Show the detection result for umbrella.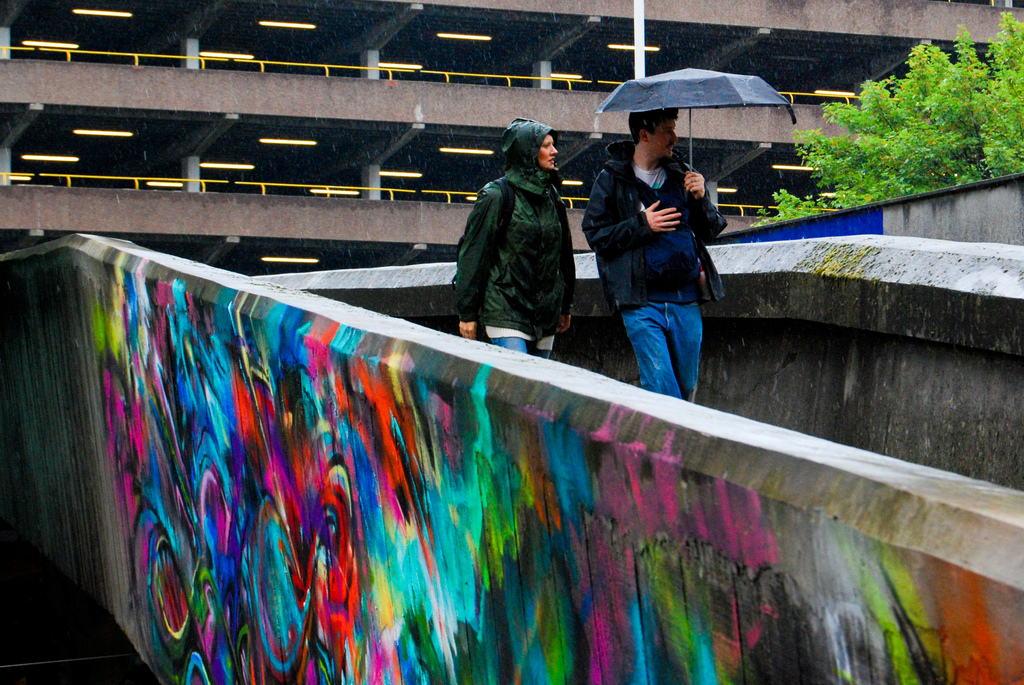
box(593, 67, 796, 193).
